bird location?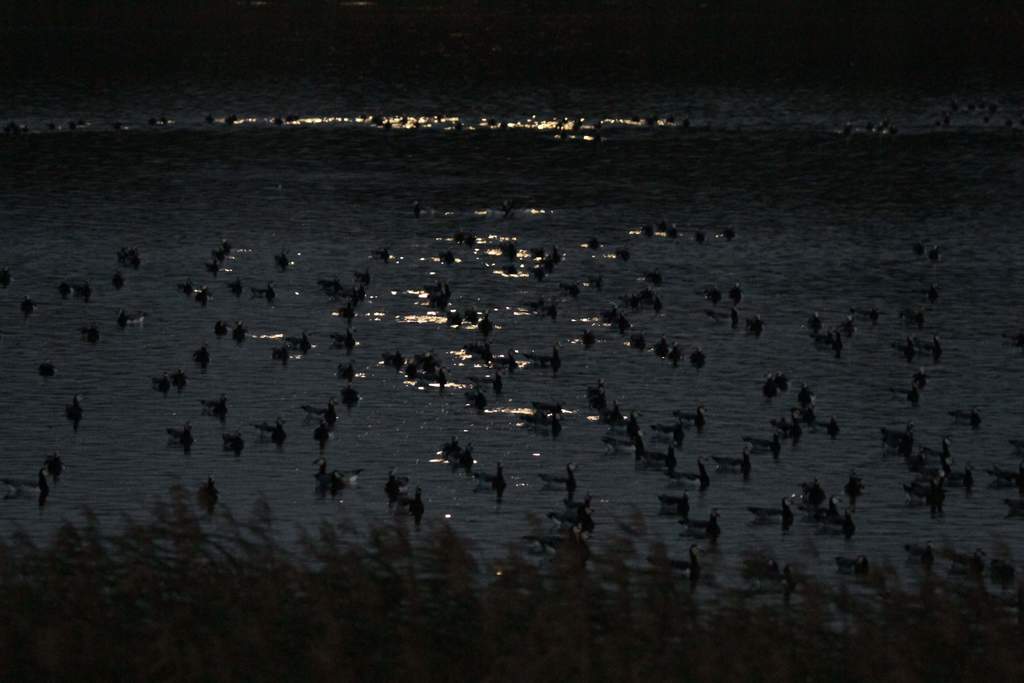
box(701, 285, 721, 304)
